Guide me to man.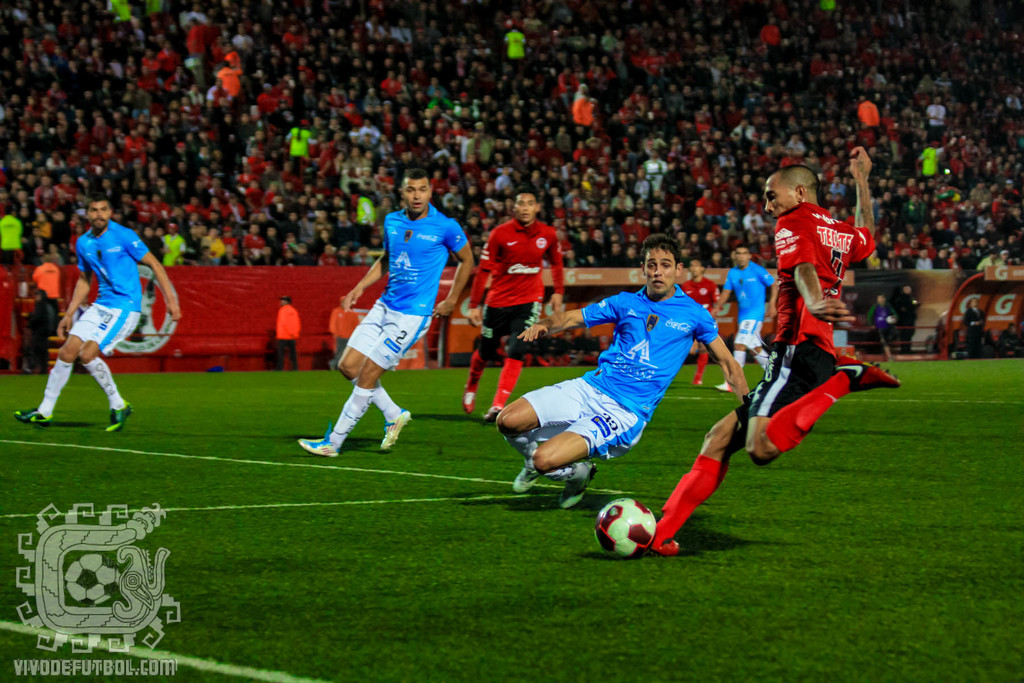
Guidance: l=636, t=150, r=906, b=564.
